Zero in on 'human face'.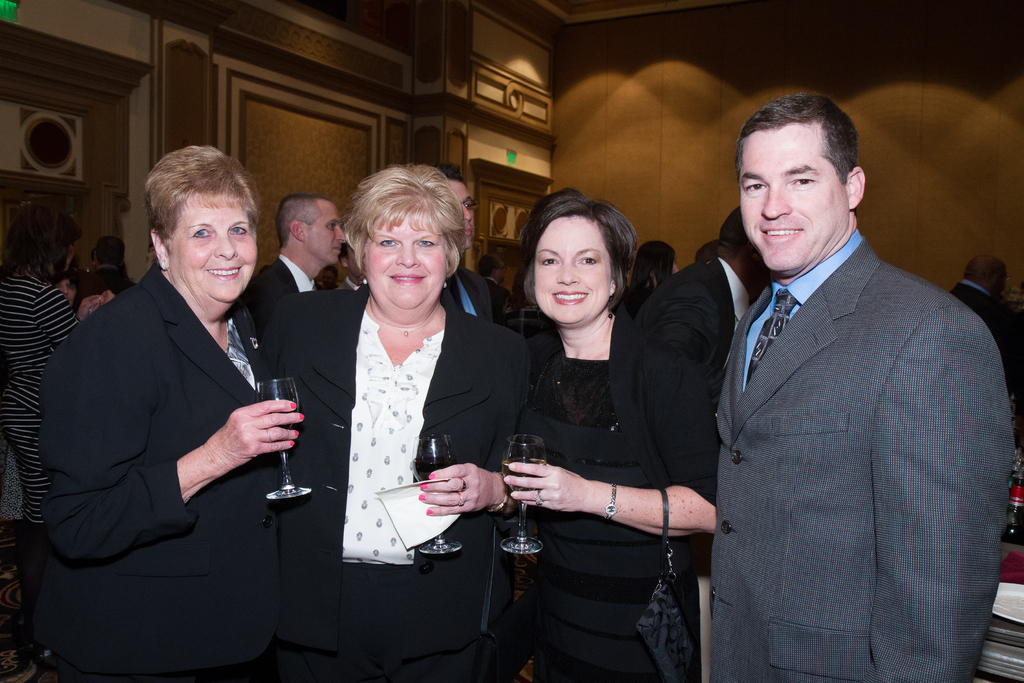
Zeroed in: rect(182, 194, 259, 299).
